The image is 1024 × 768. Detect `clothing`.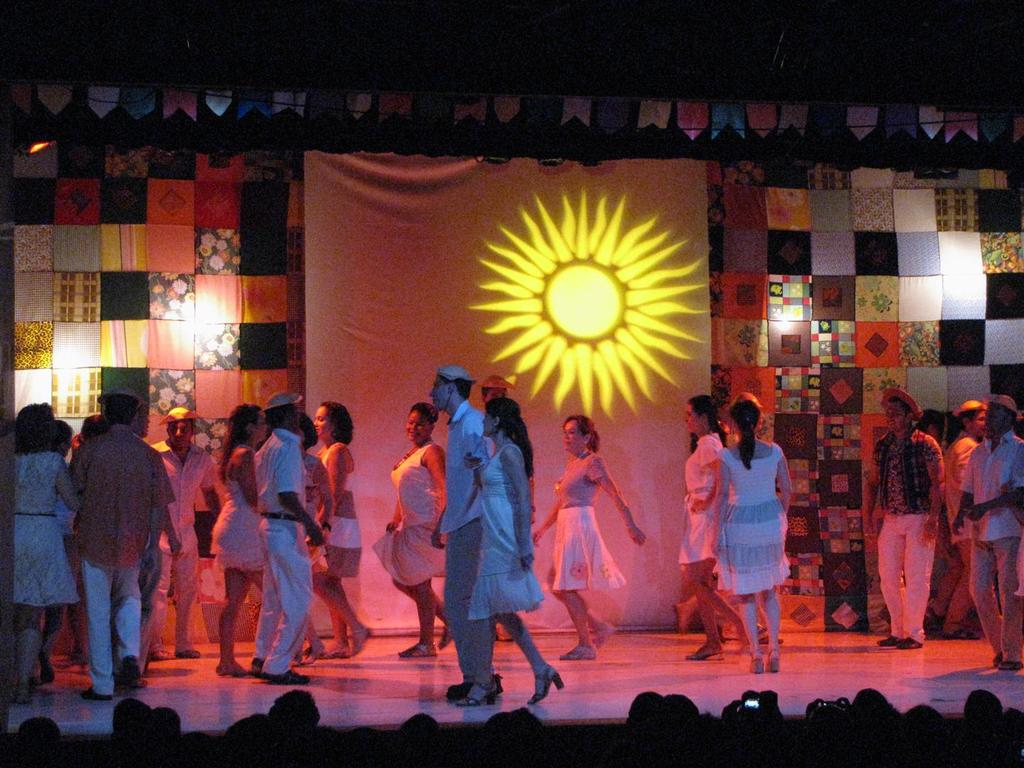
Detection: bbox=(210, 448, 267, 578).
